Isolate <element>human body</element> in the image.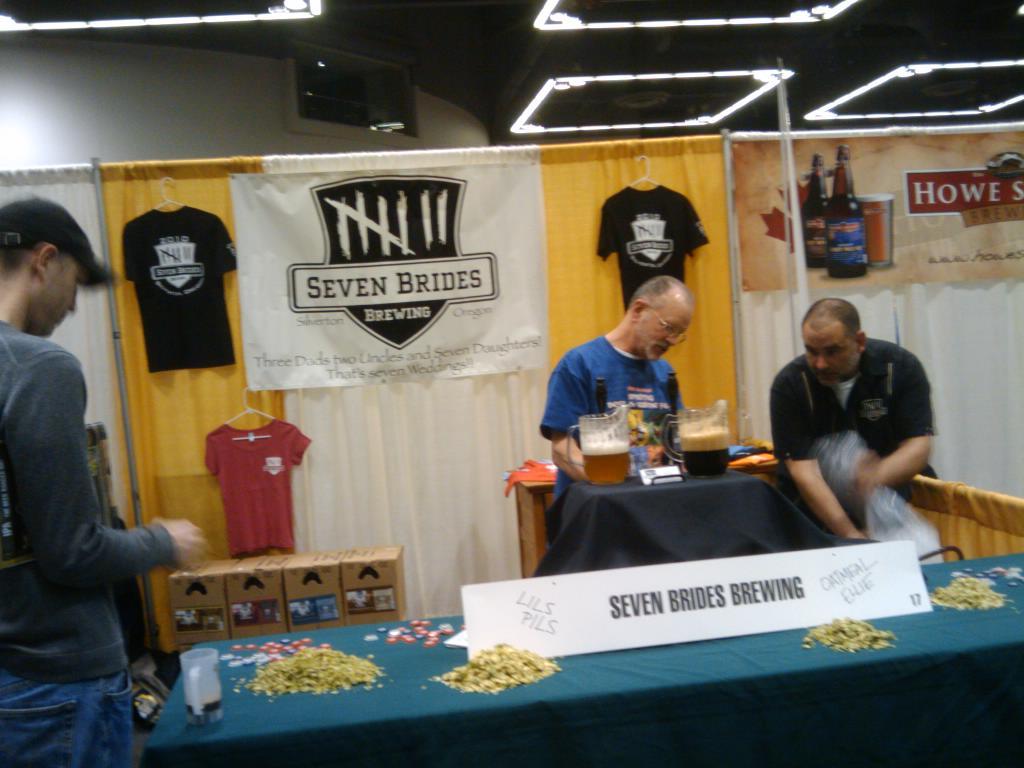
Isolated region: l=0, t=190, r=209, b=767.
